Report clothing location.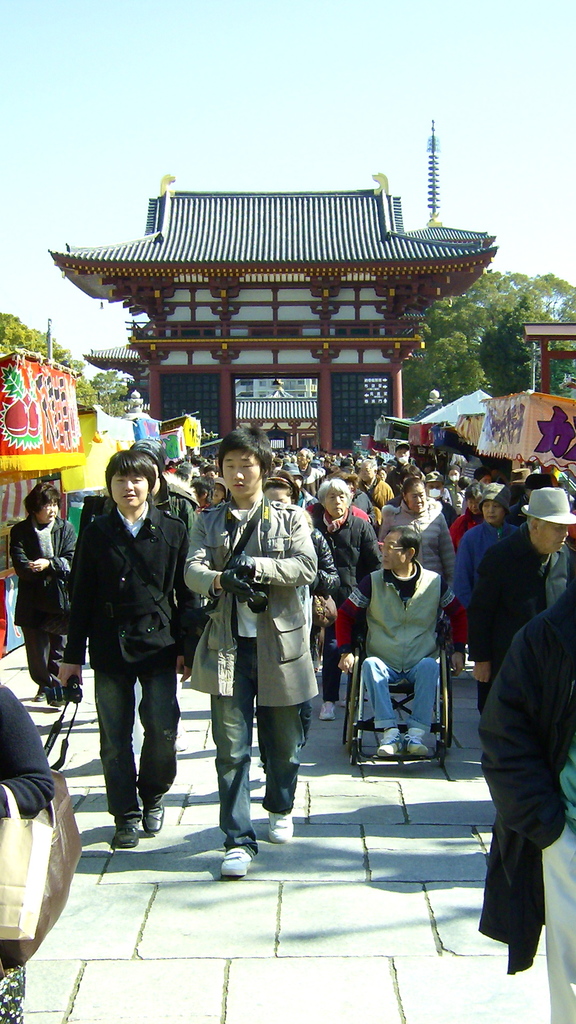
Report: left=0, top=684, right=41, bottom=1020.
